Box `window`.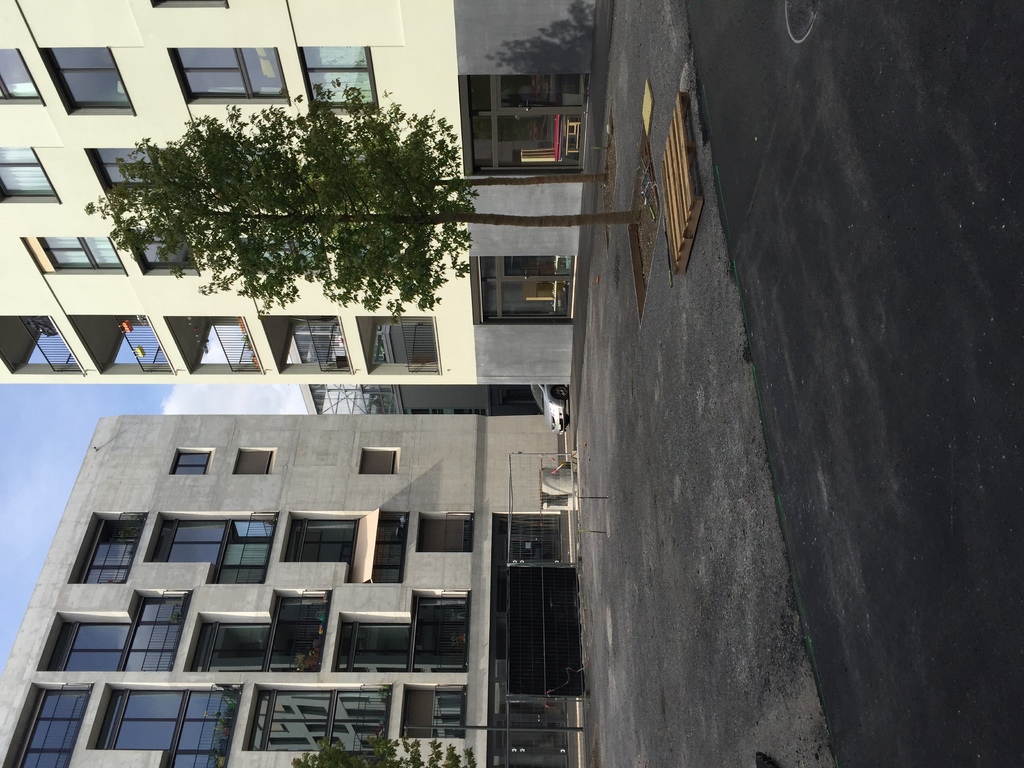
pyautogui.locateOnScreen(123, 218, 193, 278).
